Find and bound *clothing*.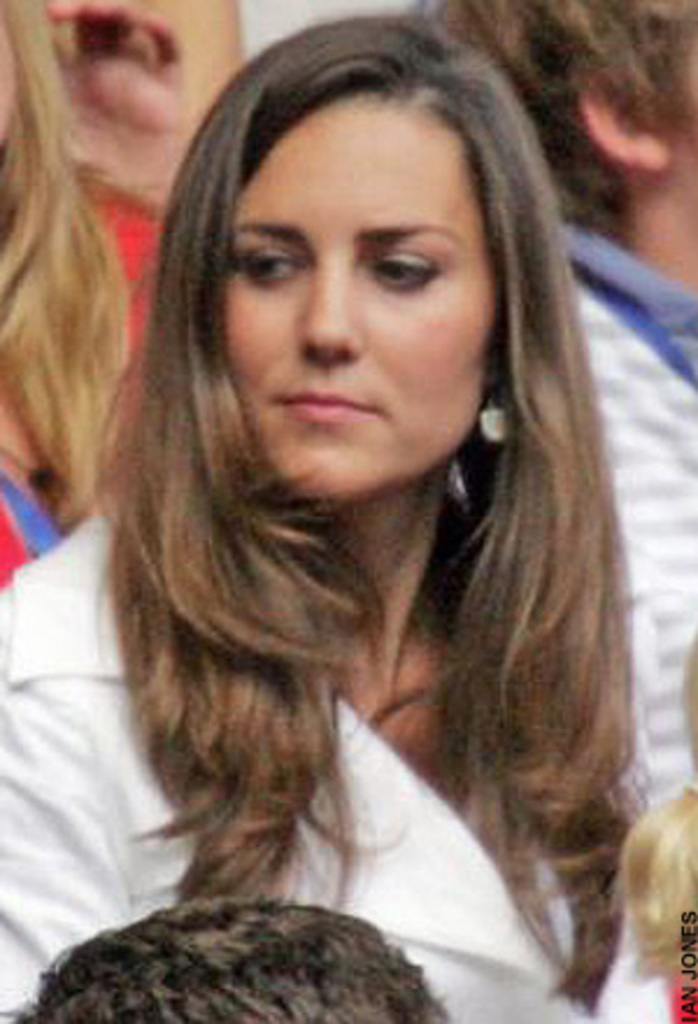
Bound: rect(442, 212, 696, 815).
